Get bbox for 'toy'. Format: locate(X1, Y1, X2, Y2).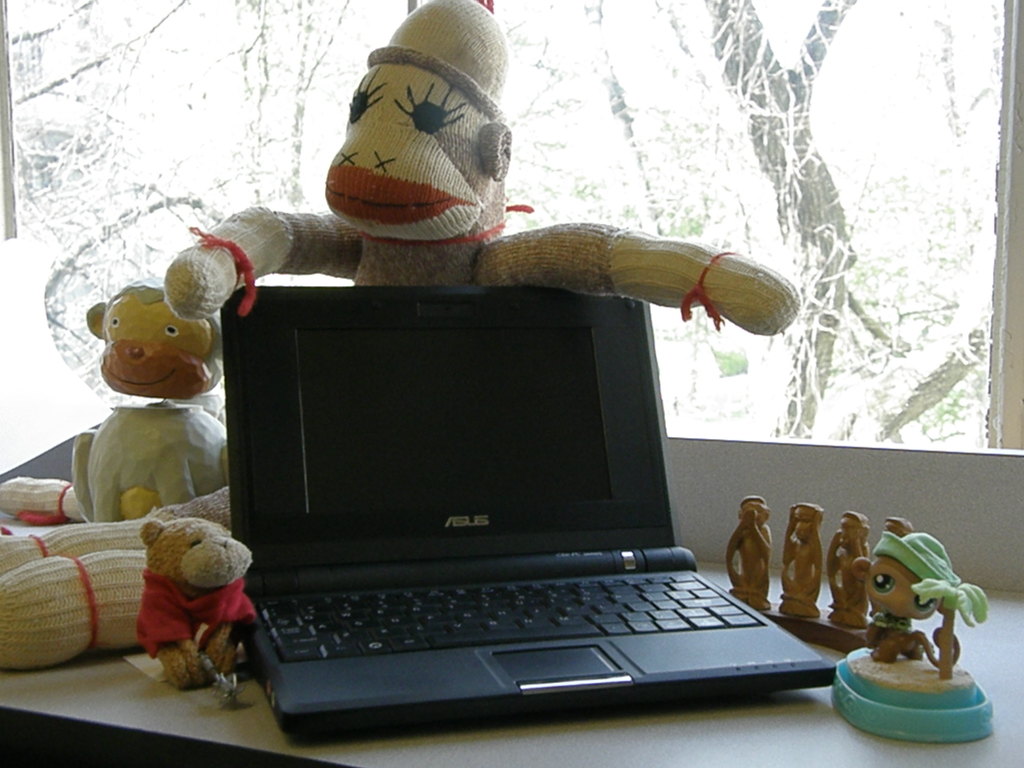
locate(726, 495, 916, 656).
